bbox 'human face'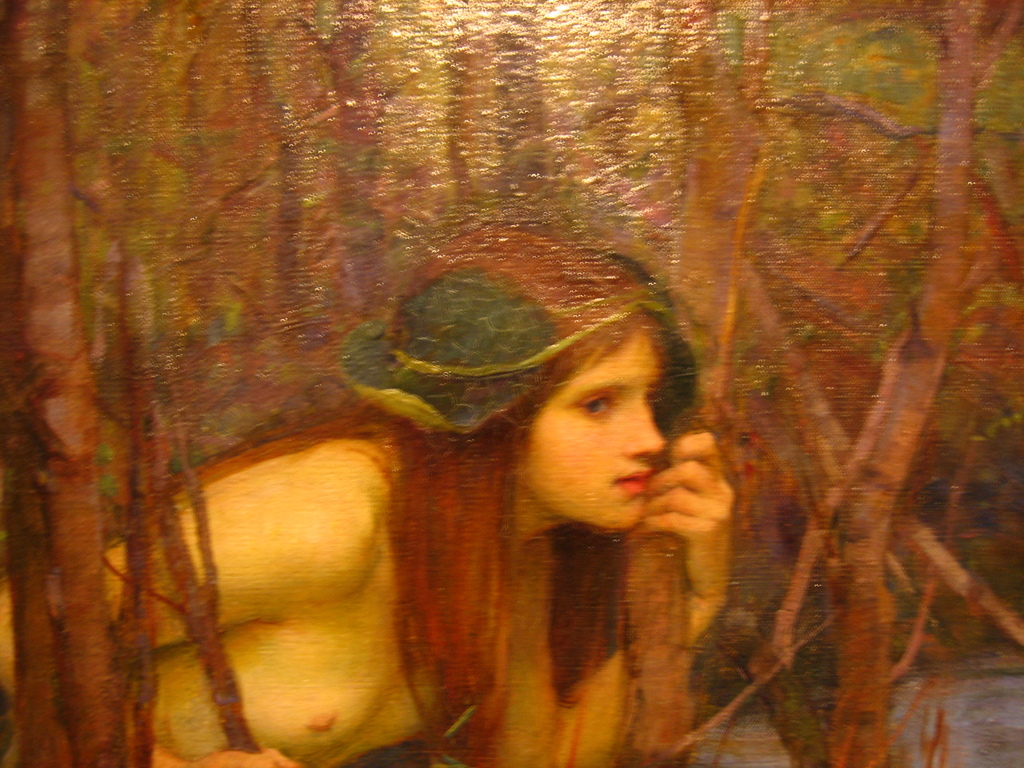
516, 332, 666, 537
